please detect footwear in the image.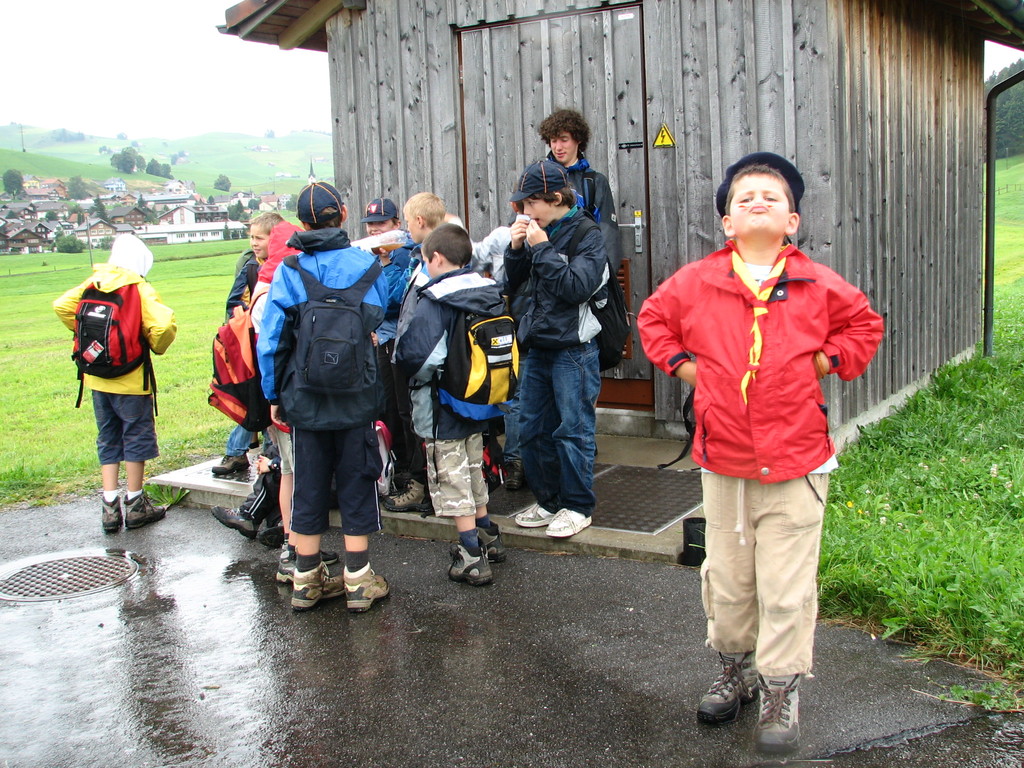
box=[213, 456, 248, 474].
